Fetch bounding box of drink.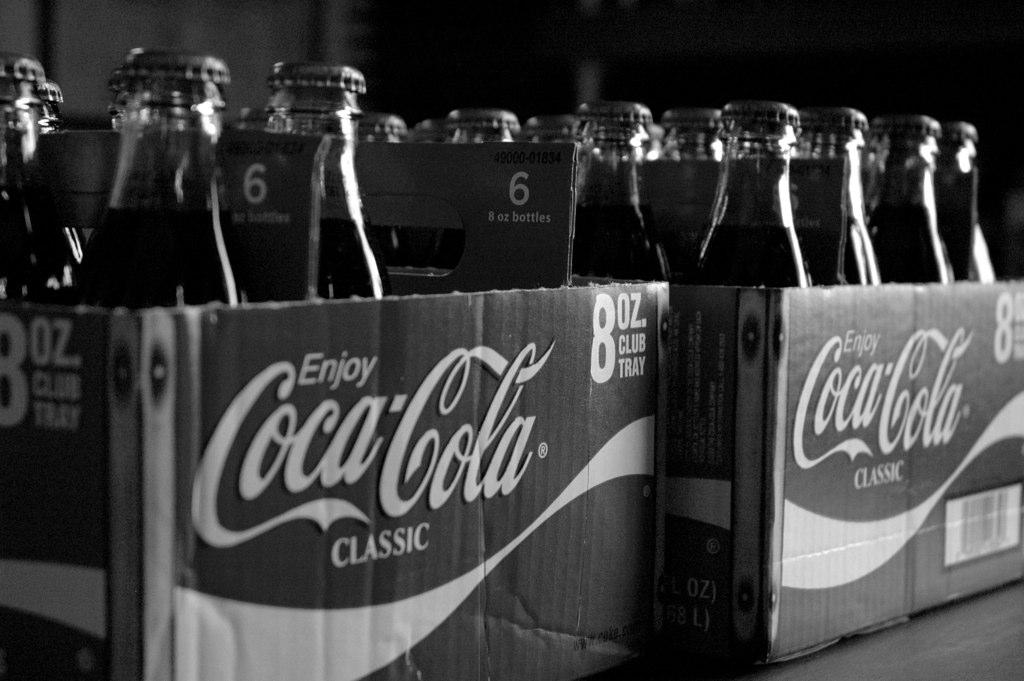
Bbox: crop(685, 229, 811, 293).
